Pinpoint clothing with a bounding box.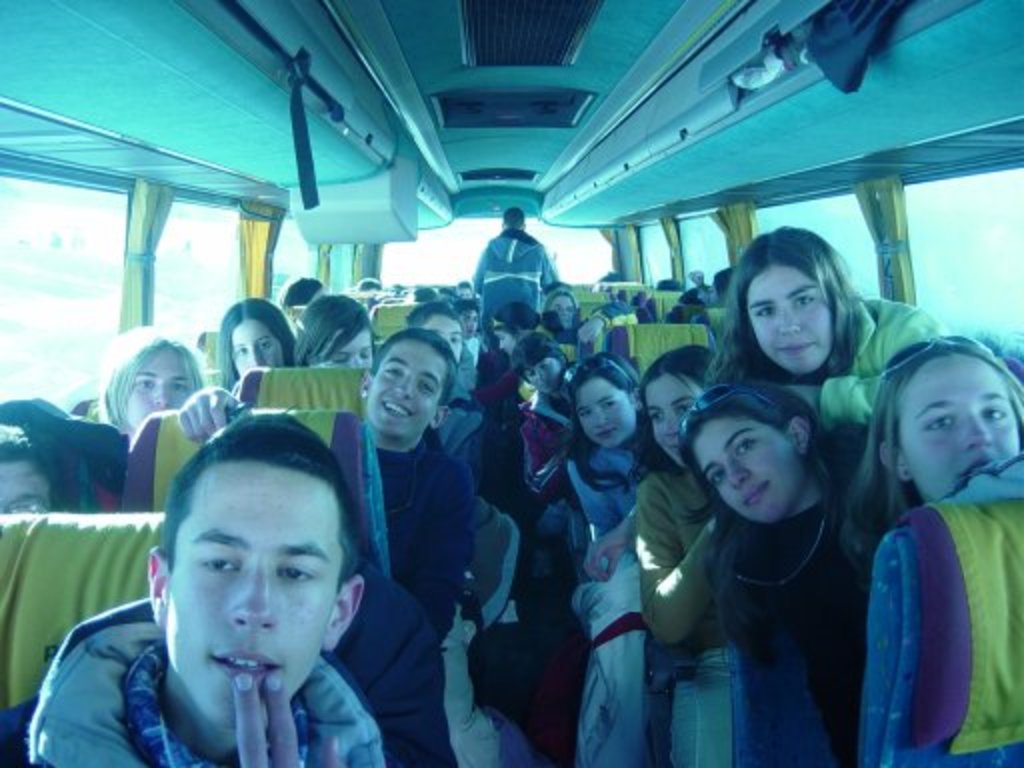
[814, 292, 936, 444].
